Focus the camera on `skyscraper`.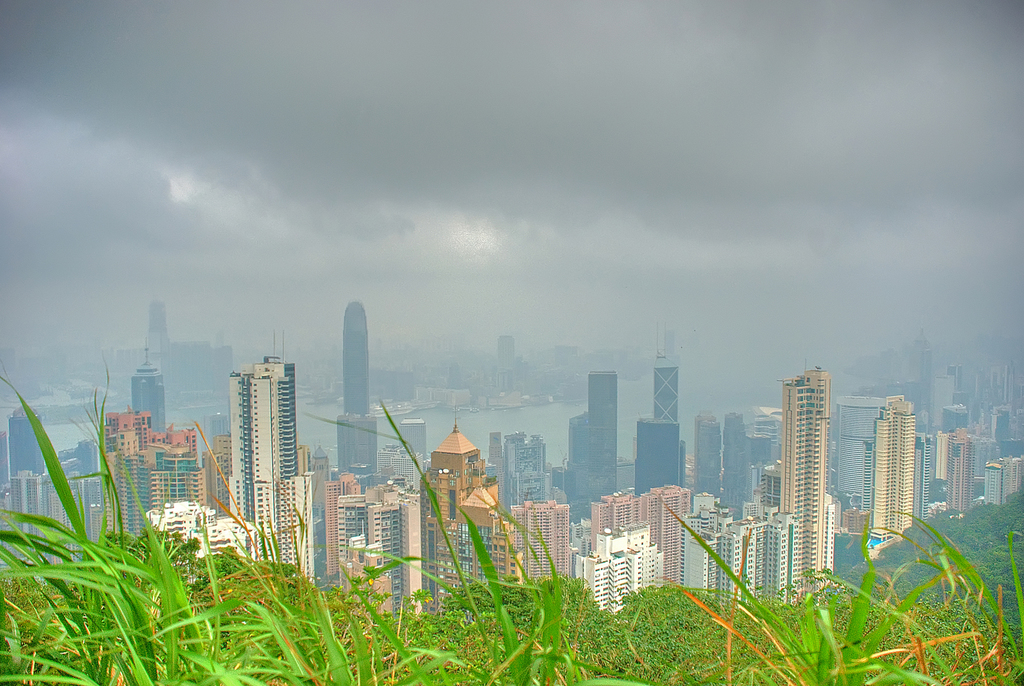
Focus region: <region>970, 397, 1023, 510</region>.
